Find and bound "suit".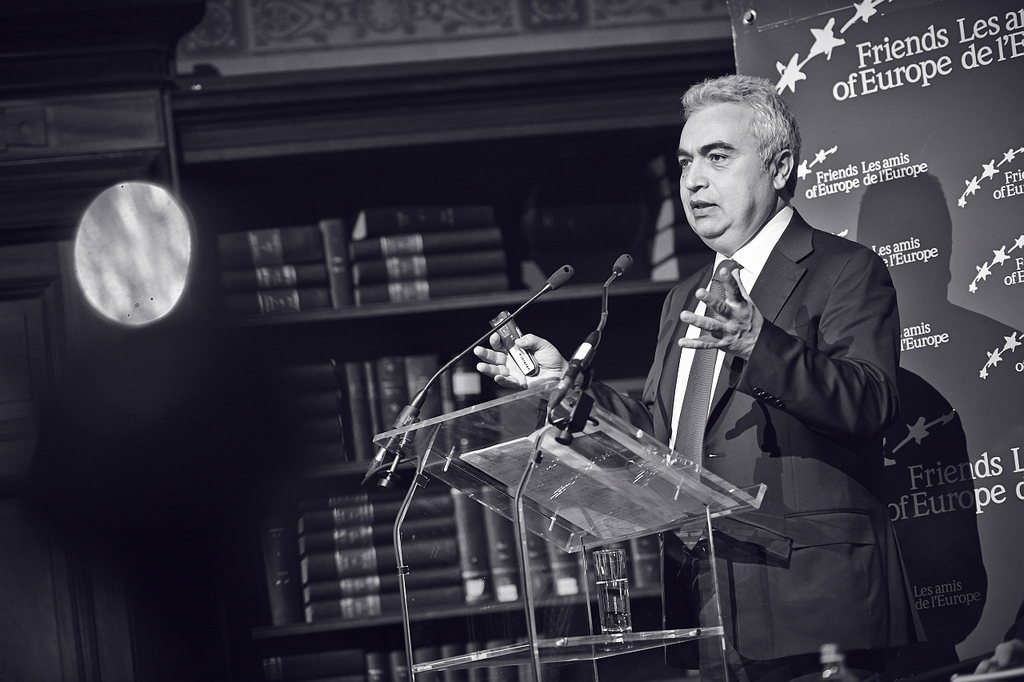
Bound: left=581, top=98, right=915, bottom=676.
